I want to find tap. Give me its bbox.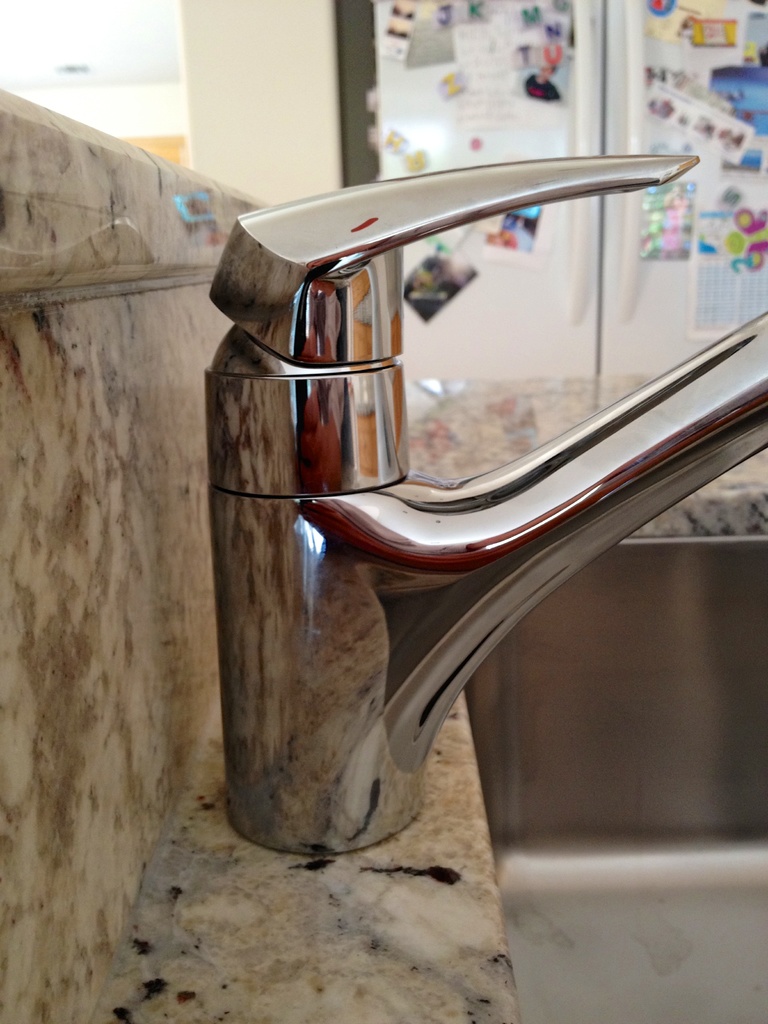
{"x1": 219, "y1": 147, "x2": 767, "y2": 852}.
